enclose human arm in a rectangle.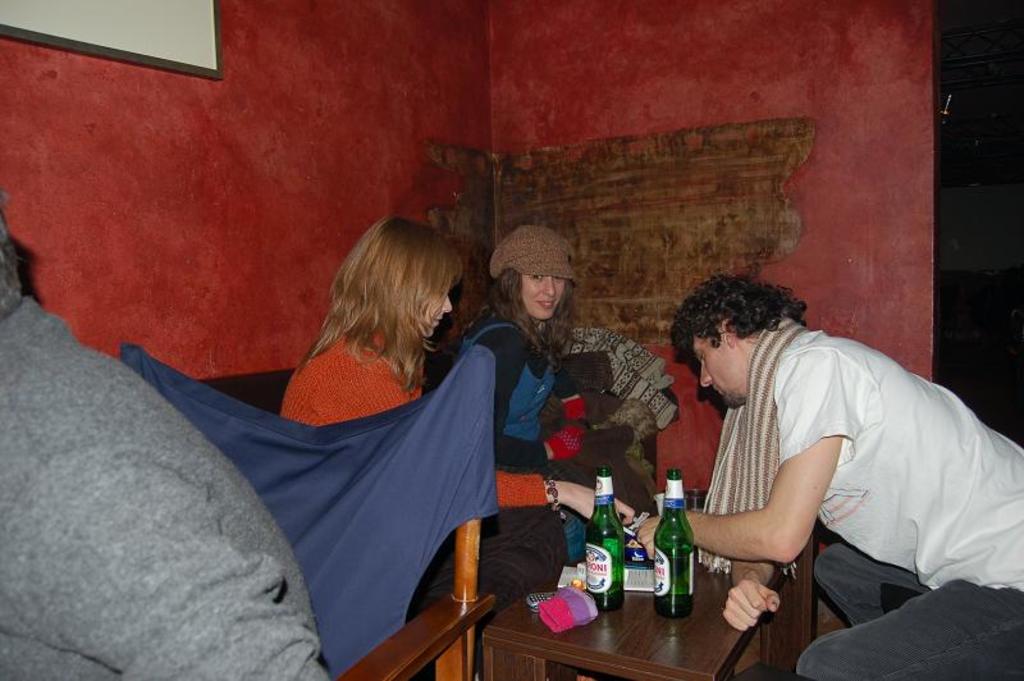
(x1=306, y1=369, x2=339, y2=443).
